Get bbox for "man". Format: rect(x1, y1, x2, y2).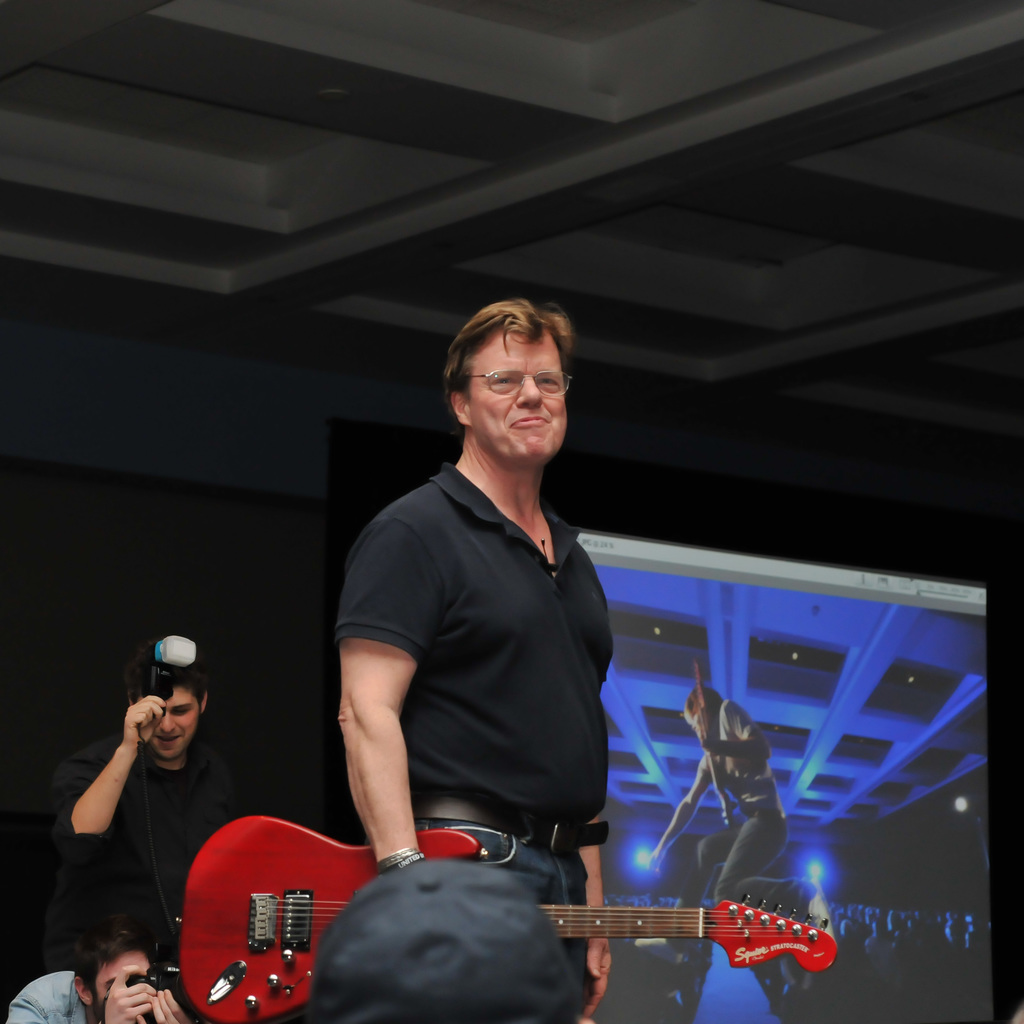
rect(215, 294, 623, 1023).
